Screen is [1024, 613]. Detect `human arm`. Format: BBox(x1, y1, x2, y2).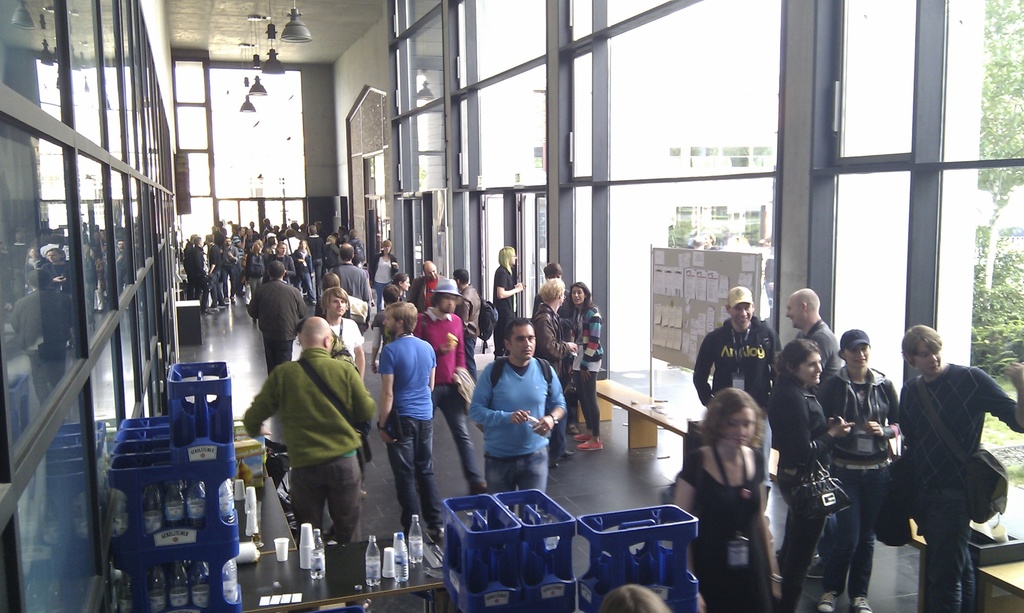
BBox(753, 452, 783, 603).
